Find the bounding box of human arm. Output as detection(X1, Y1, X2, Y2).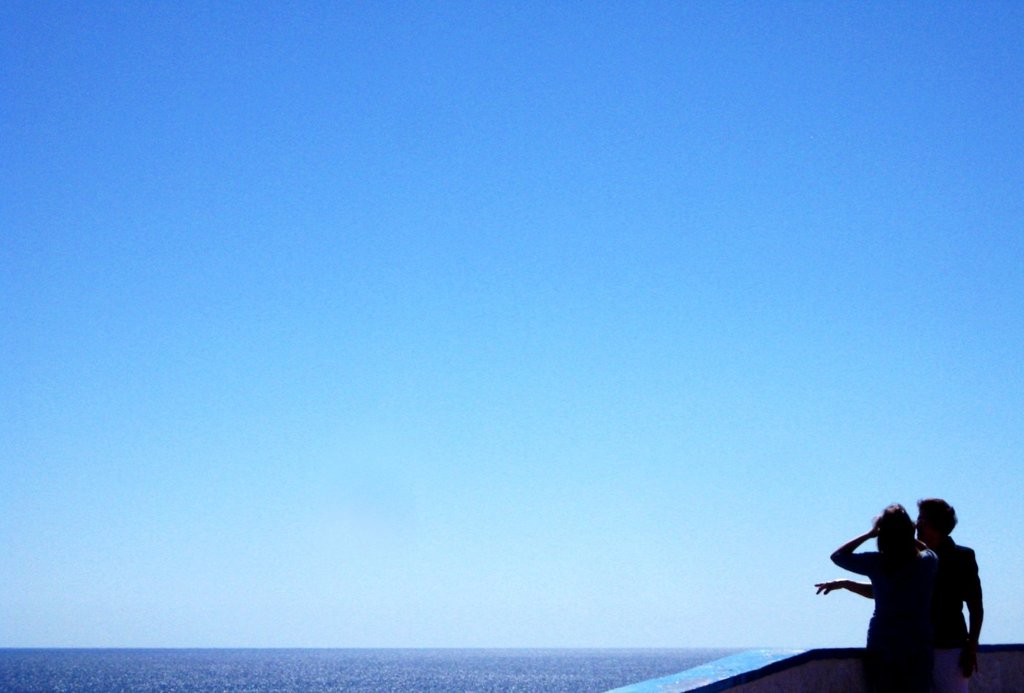
detection(814, 577, 886, 600).
